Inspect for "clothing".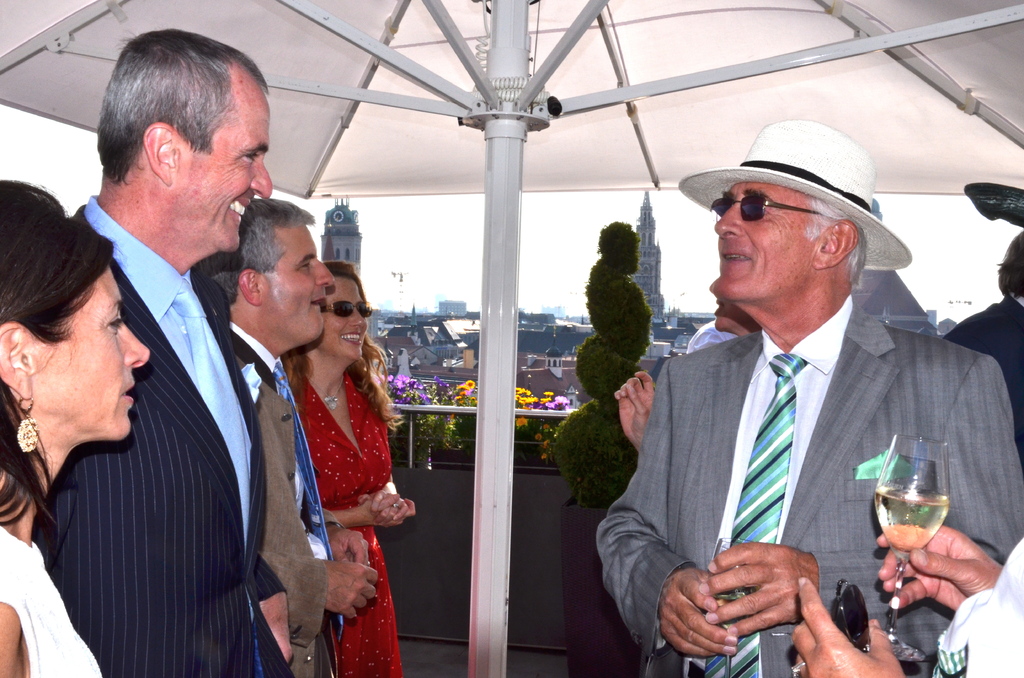
Inspection: {"x1": 945, "y1": 291, "x2": 1023, "y2": 460}.
